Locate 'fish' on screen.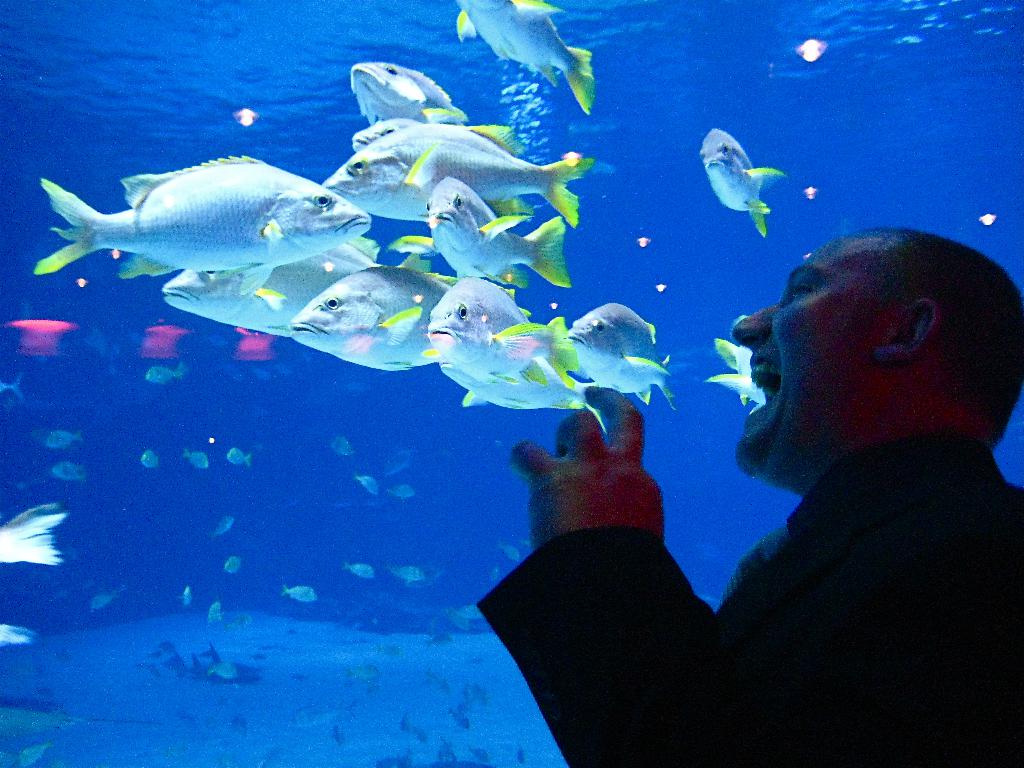
On screen at (x1=347, y1=664, x2=381, y2=684).
